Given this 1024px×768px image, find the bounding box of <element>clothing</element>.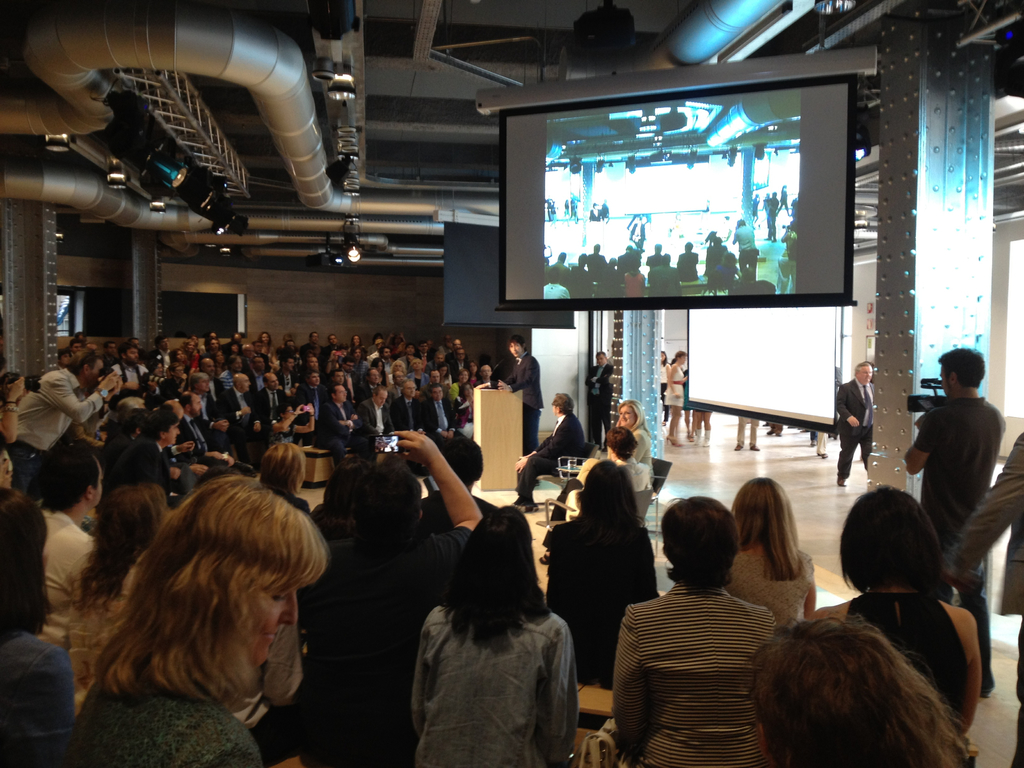
x1=17 y1=365 x2=104 y2=481.
